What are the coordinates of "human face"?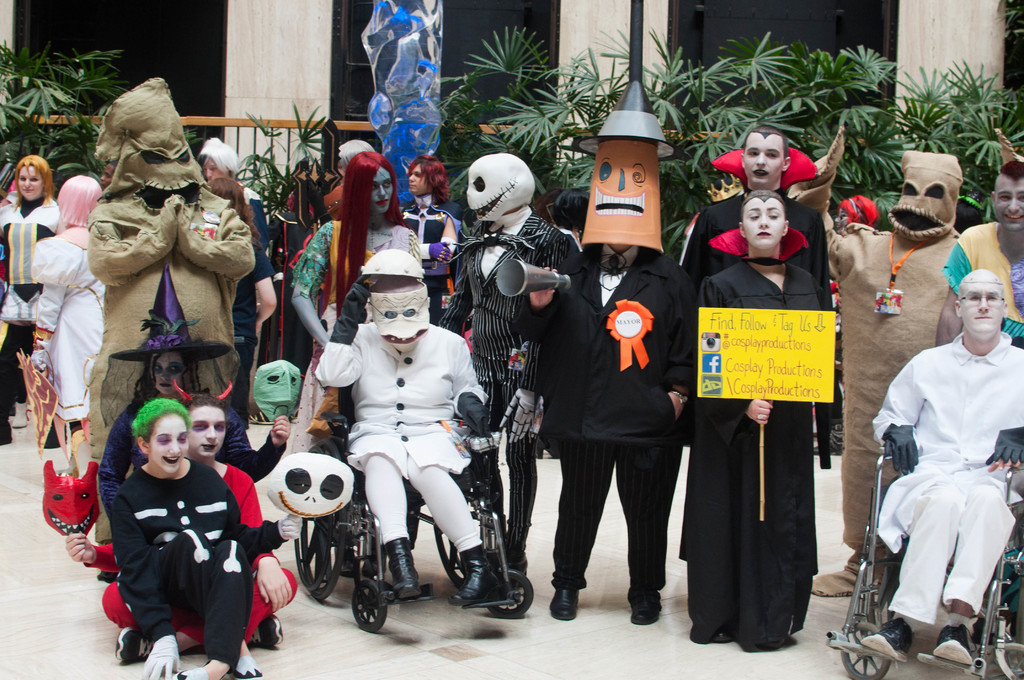
locate(993, 179, 1023, 228).
